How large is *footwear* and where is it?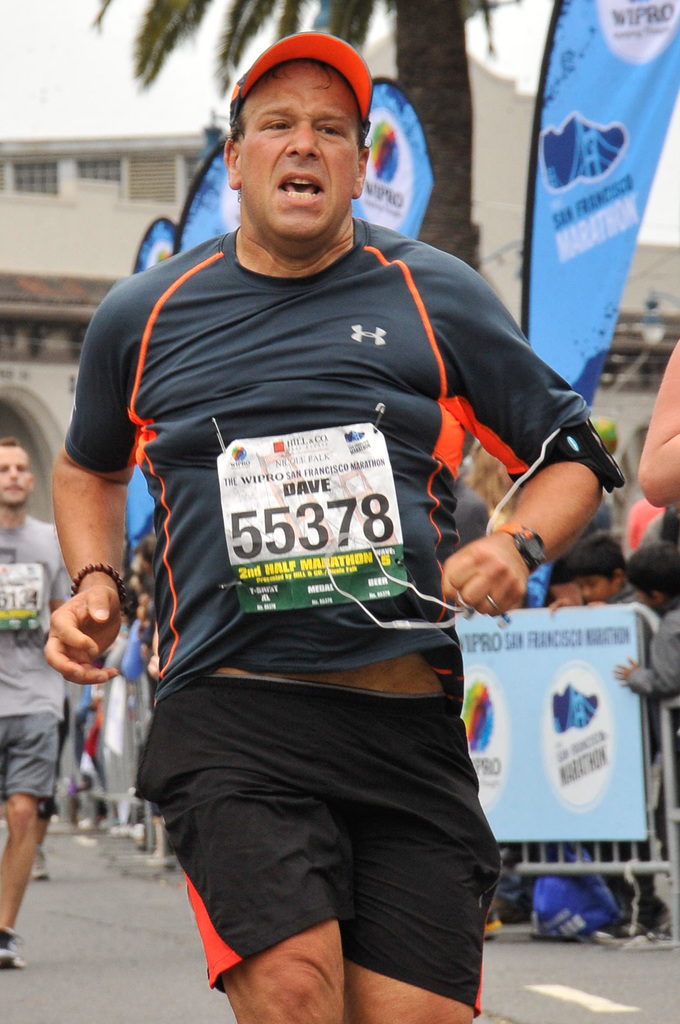
Bounding box: (131, 824, 145, 847).
